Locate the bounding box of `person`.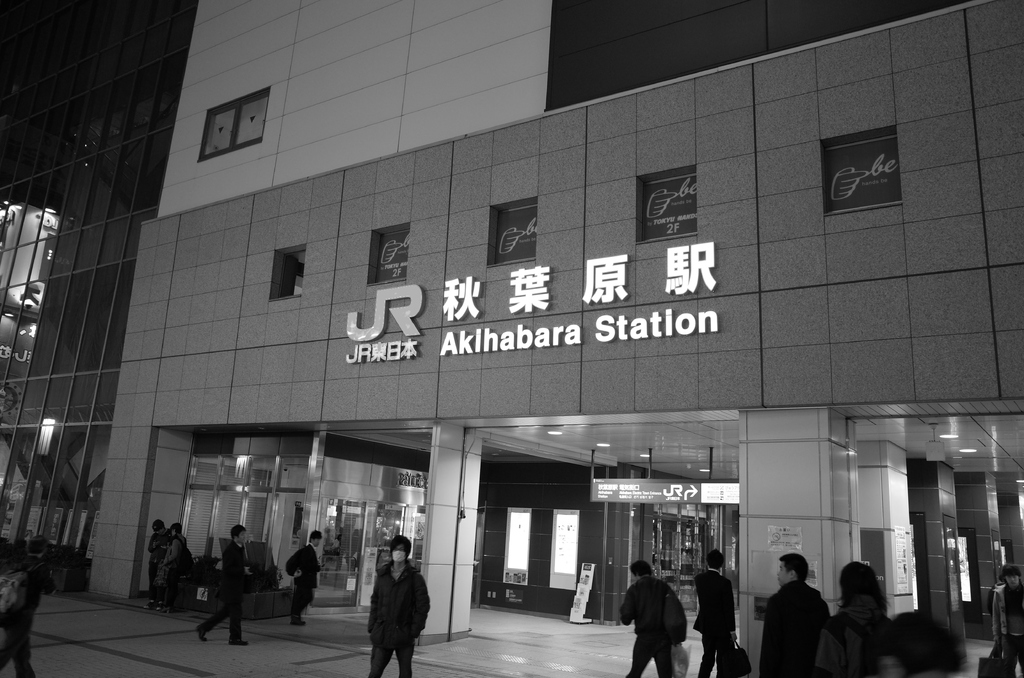
Bounding box: bbox(368, 535, 429, 668).
